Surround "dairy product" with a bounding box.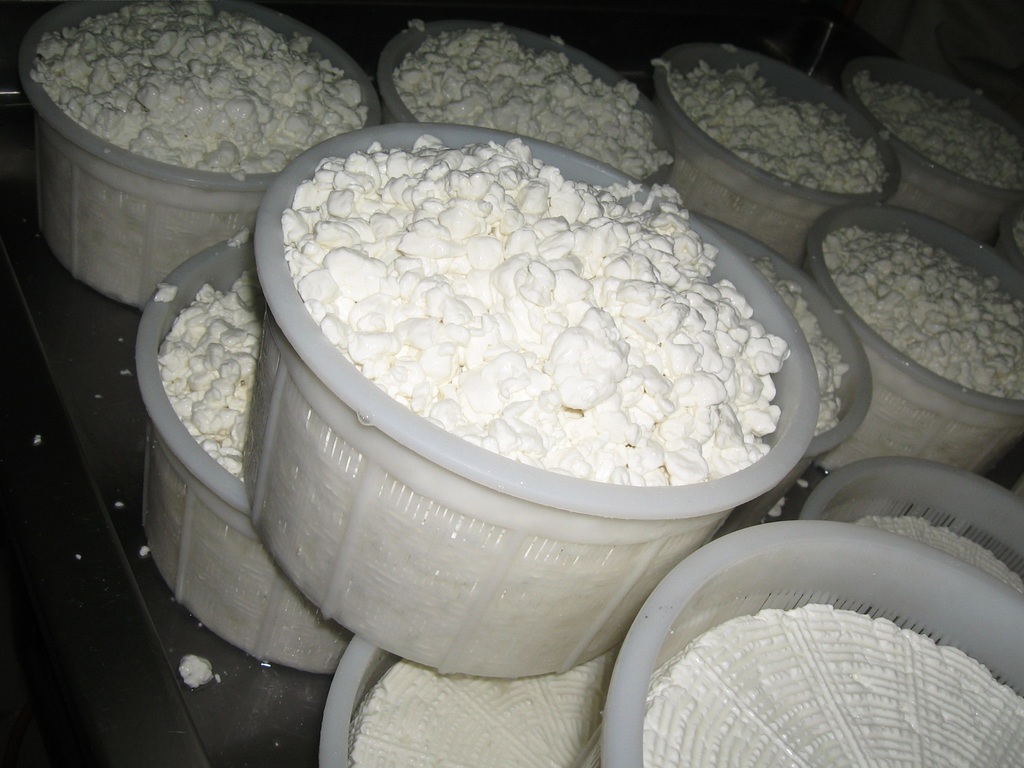
(x1=666, y1=59, x2=891, y2=191).
